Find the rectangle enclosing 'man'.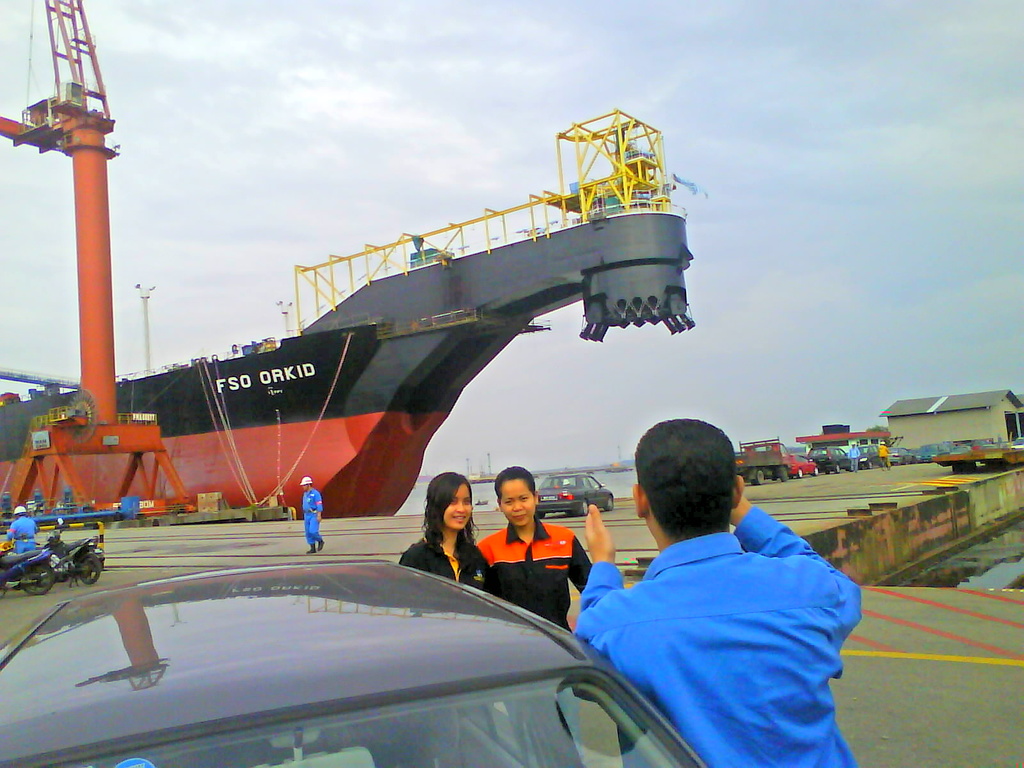
region(849, 442, 862, 472).
